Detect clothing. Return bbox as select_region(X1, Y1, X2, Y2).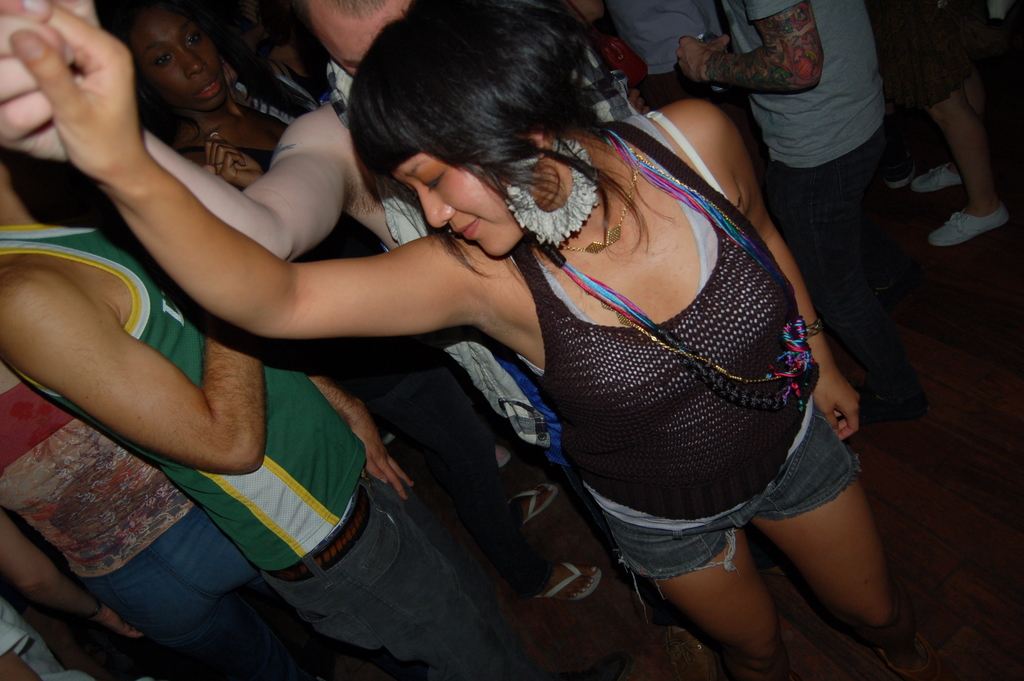
select_region(717, 0, 911, 345).
